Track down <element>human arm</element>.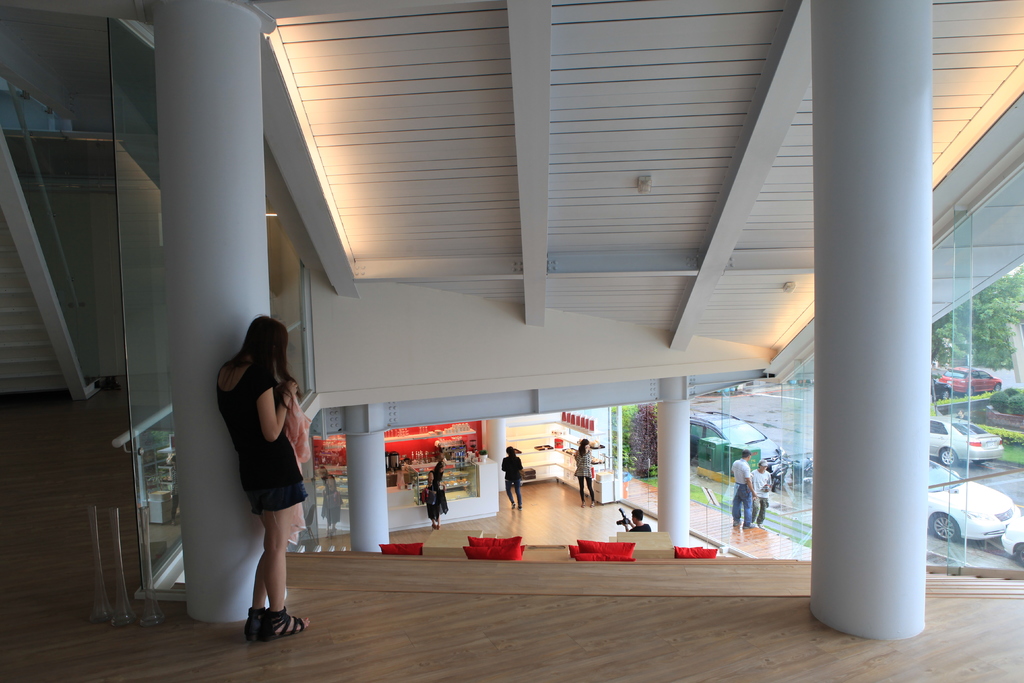
Tracked to 765/472/772/489.
